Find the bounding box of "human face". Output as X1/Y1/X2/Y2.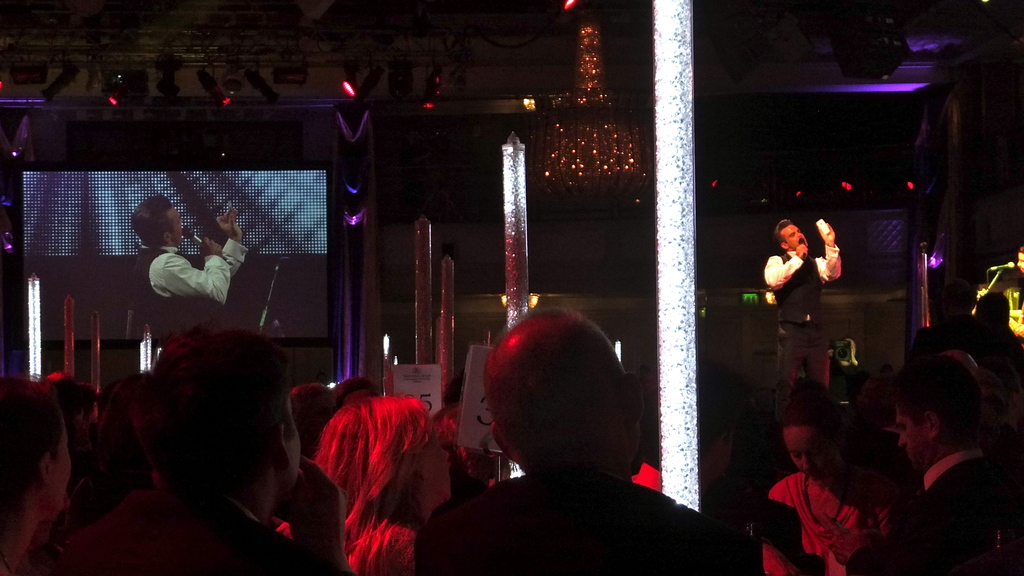
1016/255/1023/271.
